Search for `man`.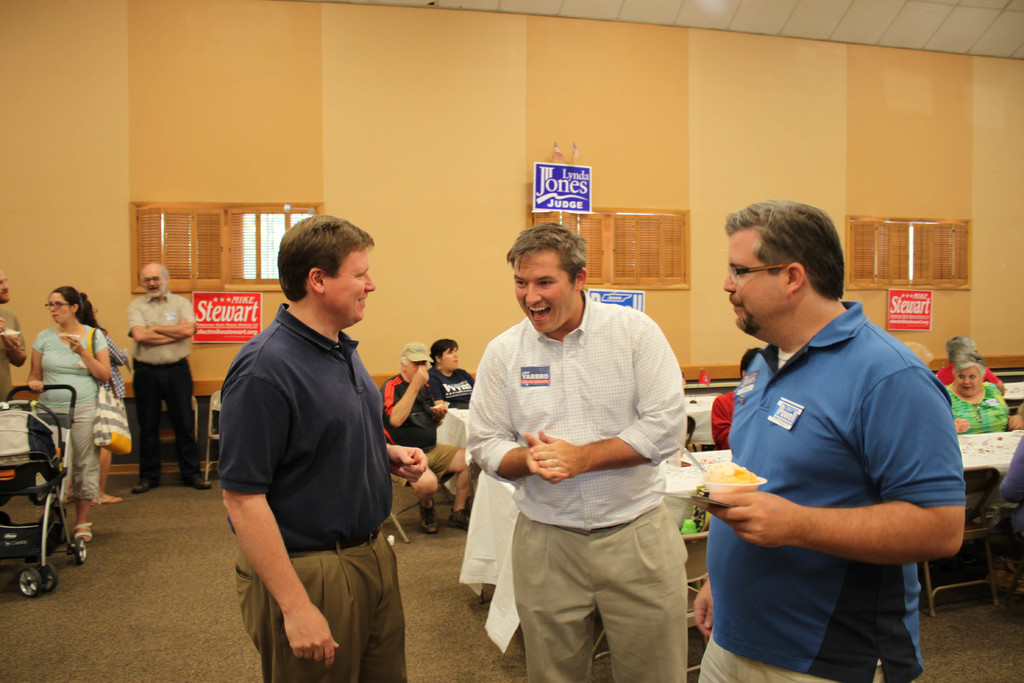
Found at left=210, top=212, right=410, bottom=682.
